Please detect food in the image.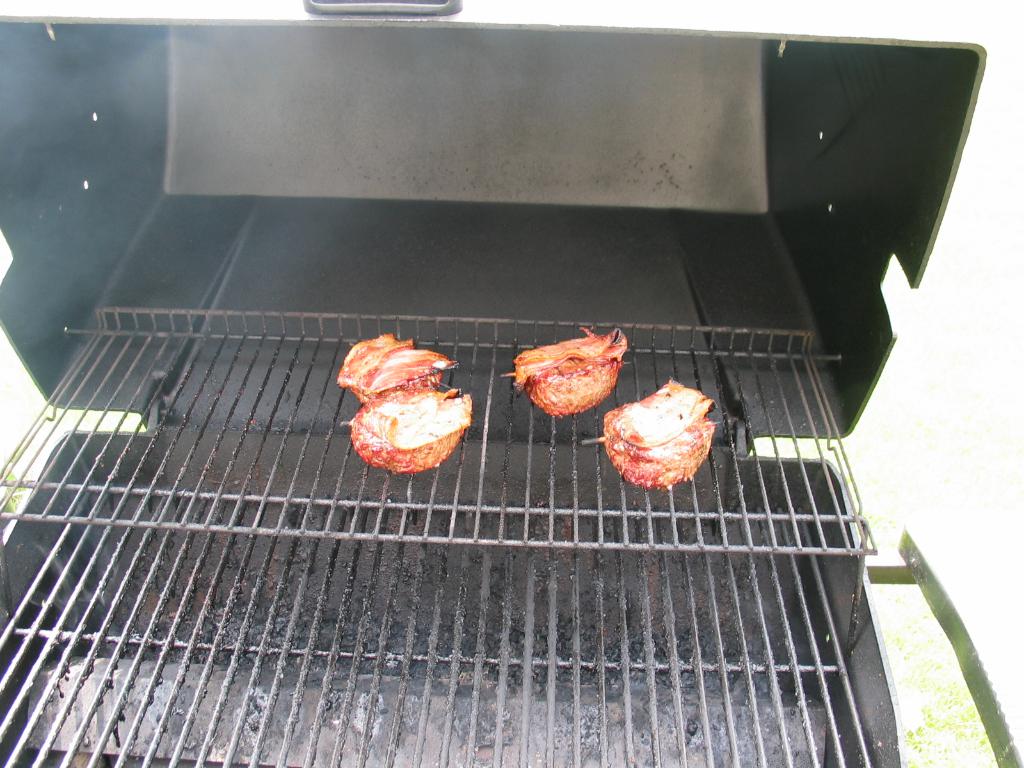
<region>344, 388, 481, 479</region>.
